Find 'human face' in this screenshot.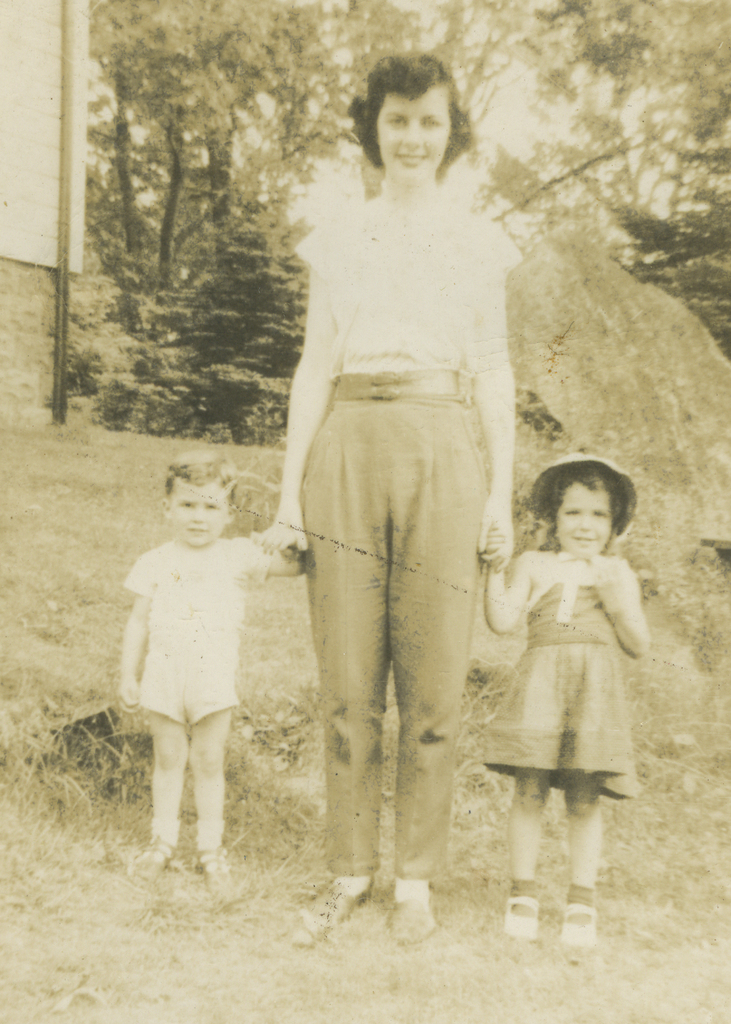
The bounding box for 'human face' is 375 85 453 179.
